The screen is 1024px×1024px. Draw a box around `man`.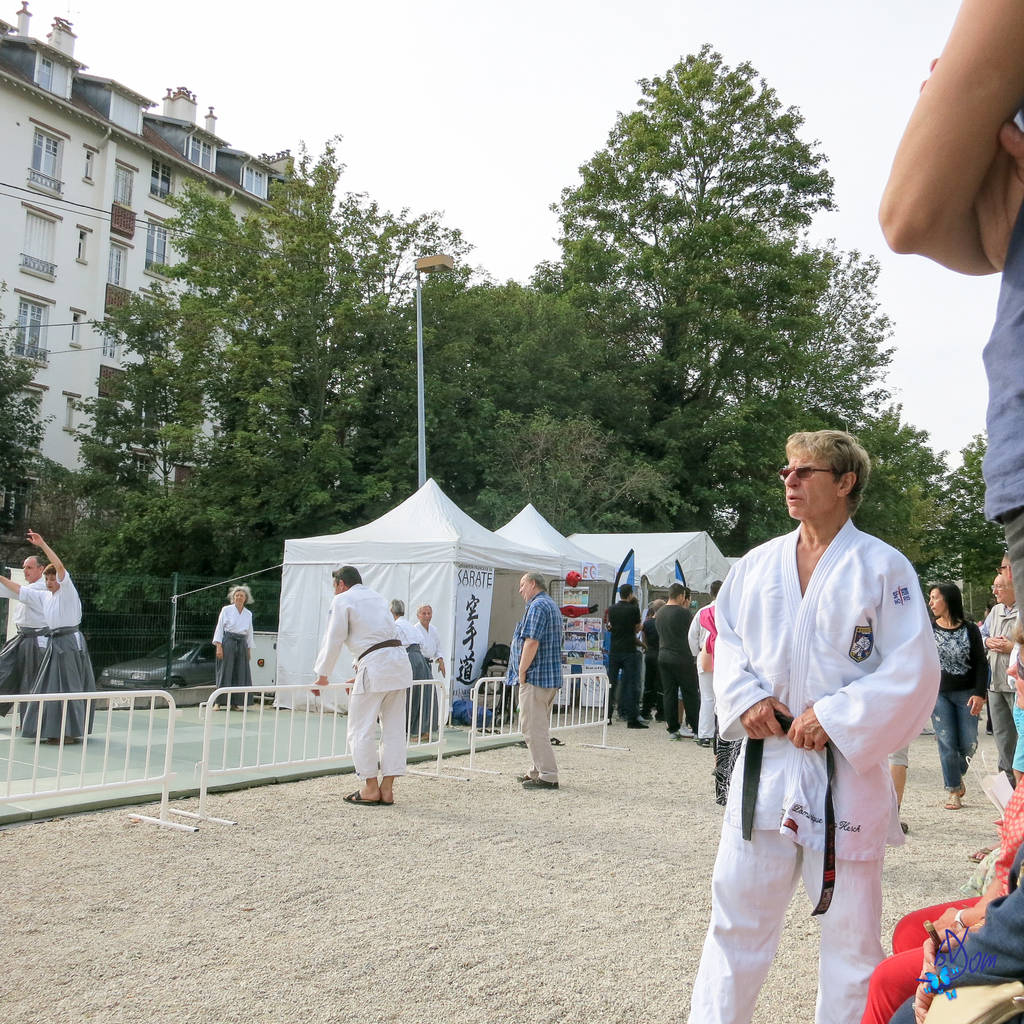
<region>413, 606, 450, 725</region>.
